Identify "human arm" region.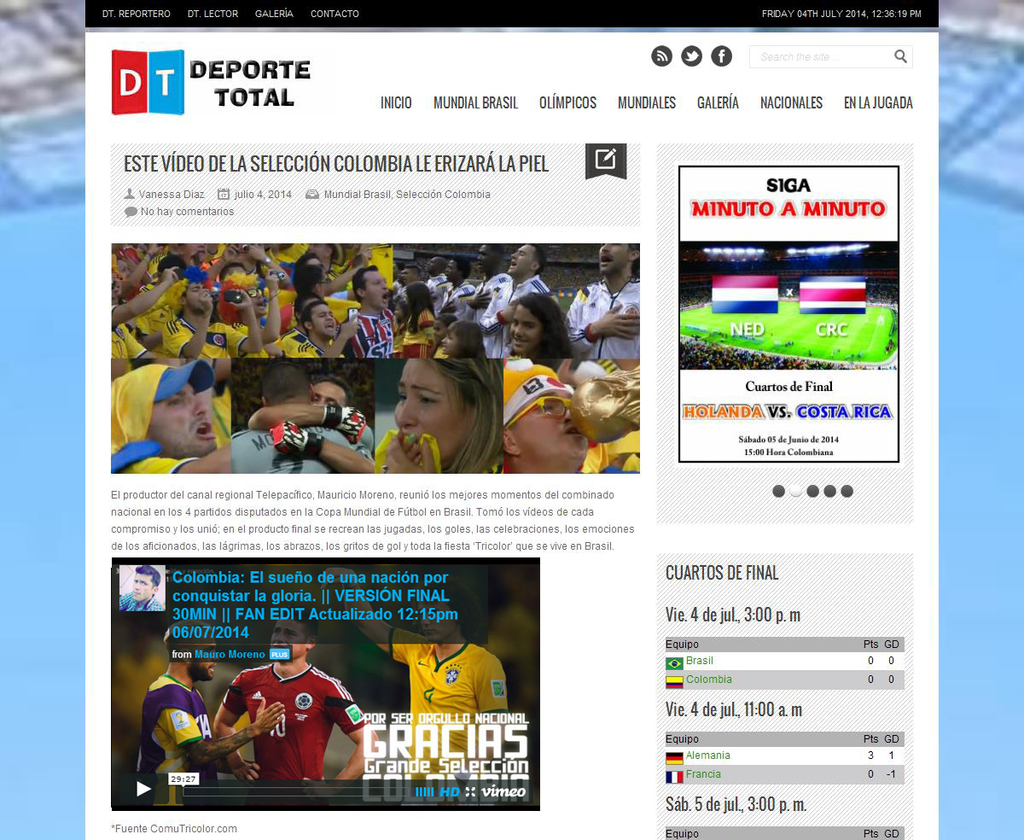
Region: <bbox>567, 280, 634, 358</bbox>.
